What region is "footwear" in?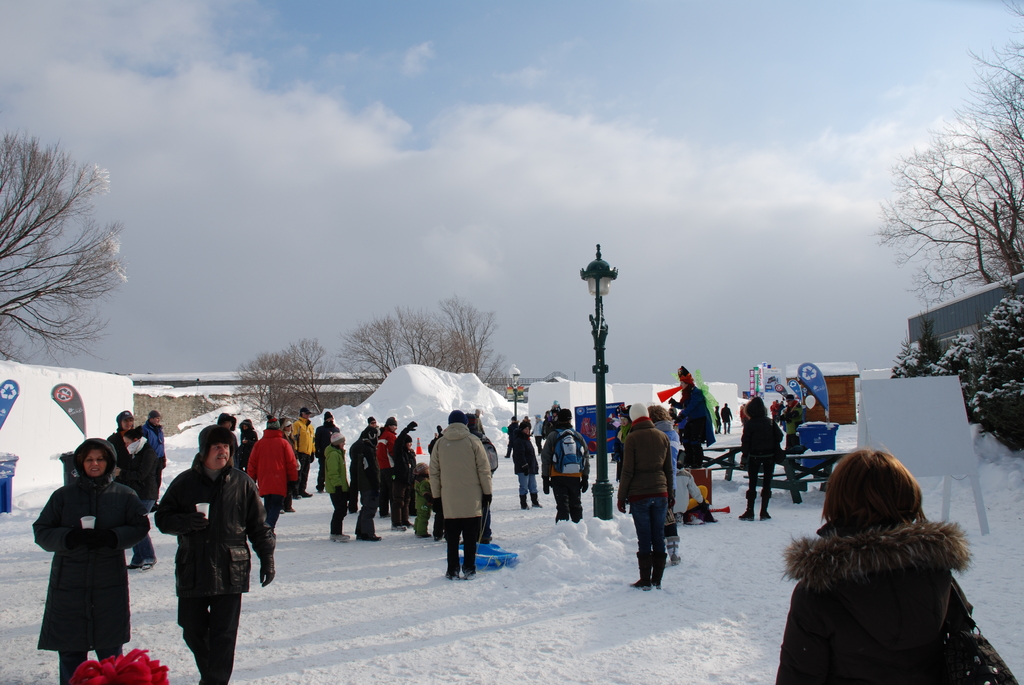
656:549:669:588.
